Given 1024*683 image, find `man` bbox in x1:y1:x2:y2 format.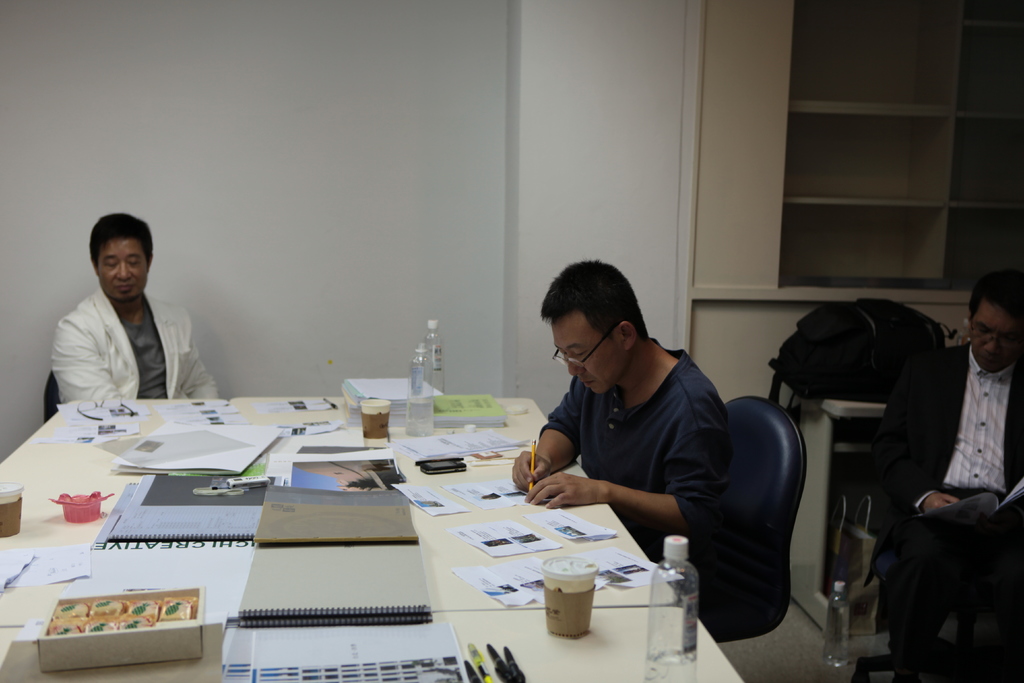
37:217:218:430.
